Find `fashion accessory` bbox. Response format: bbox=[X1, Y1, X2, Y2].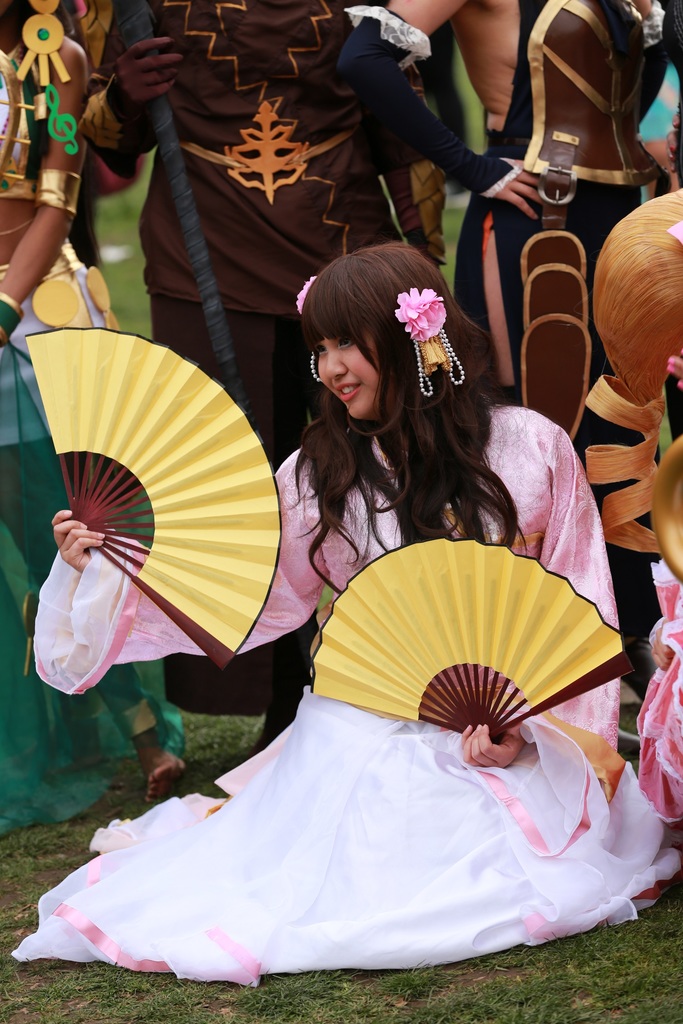
bbox=[34, 89, 86, 157].
